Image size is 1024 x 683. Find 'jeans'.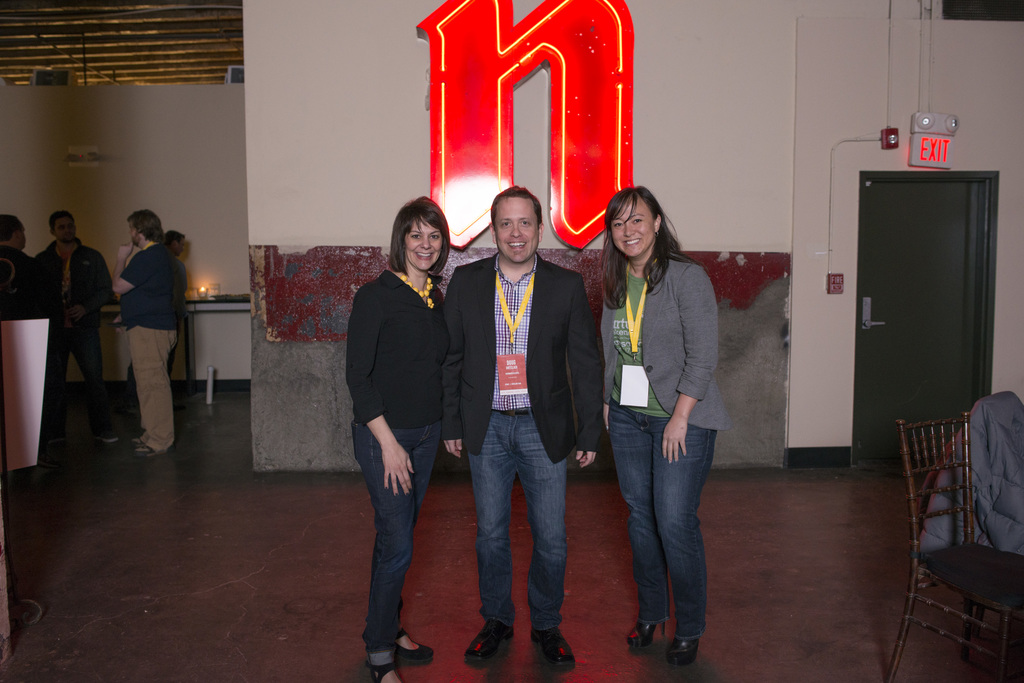
bbox=(605, 403, 717, 639).
